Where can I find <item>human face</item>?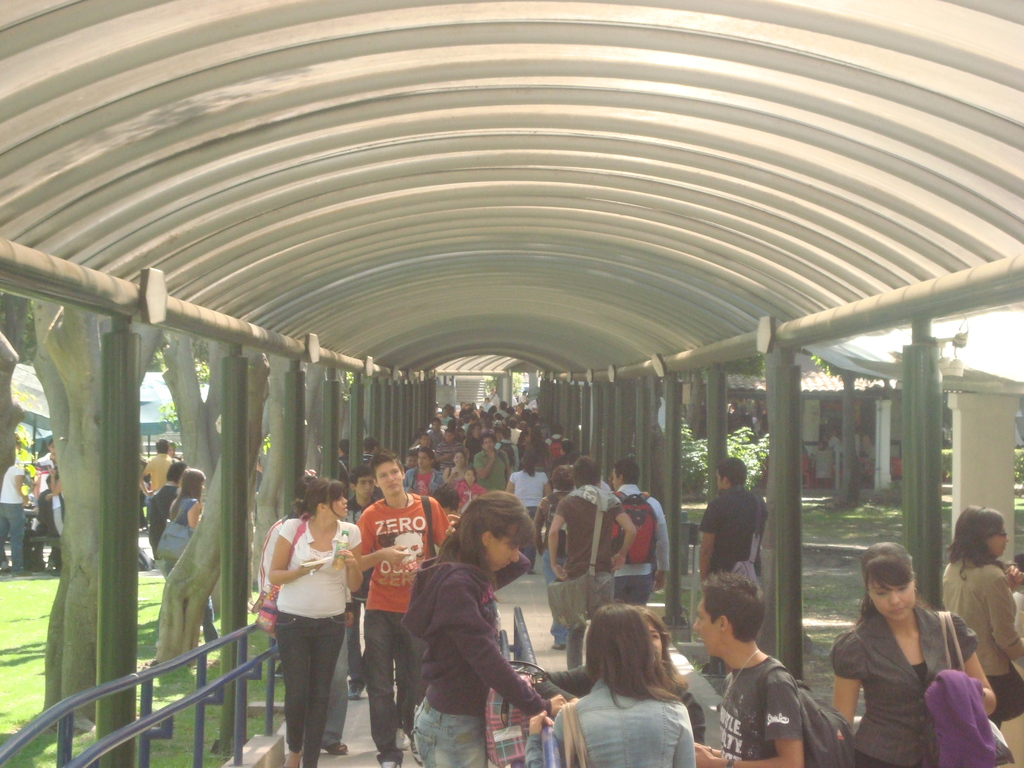
You can find it at [868, 582, 913, 621].
